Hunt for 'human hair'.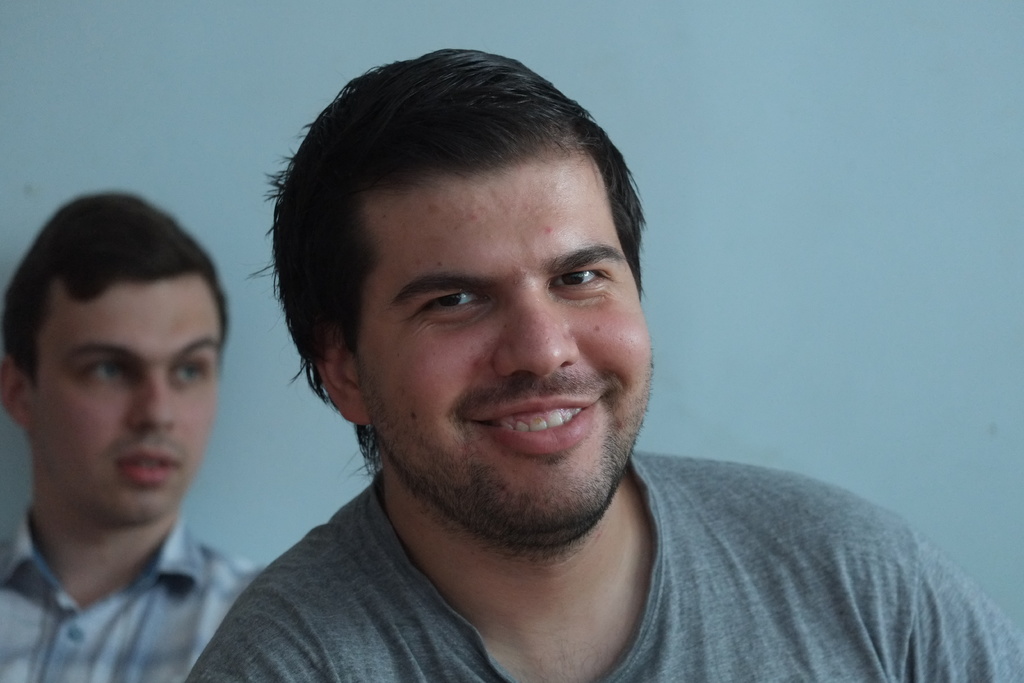
Hunted down at [0, 189, 232, 388].
